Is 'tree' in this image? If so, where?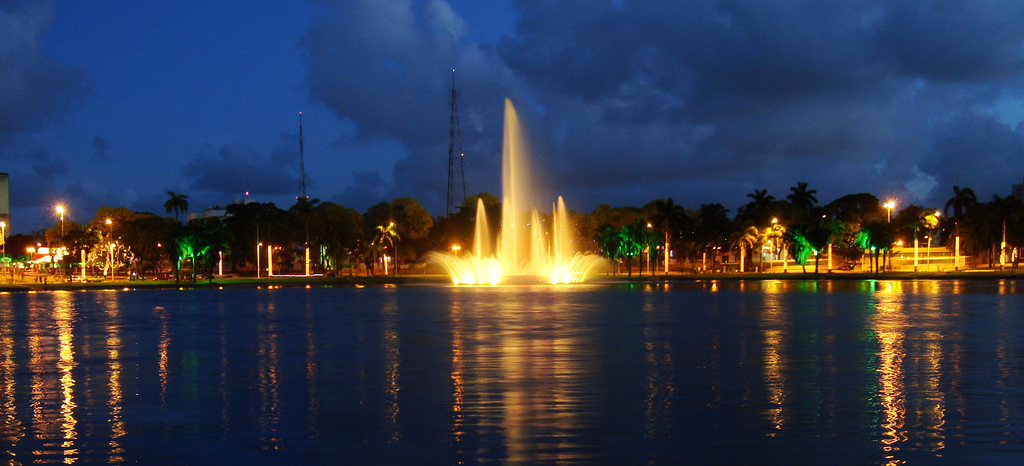
Yes, at <bbox>869, 208, 956, 266</bbox>.
